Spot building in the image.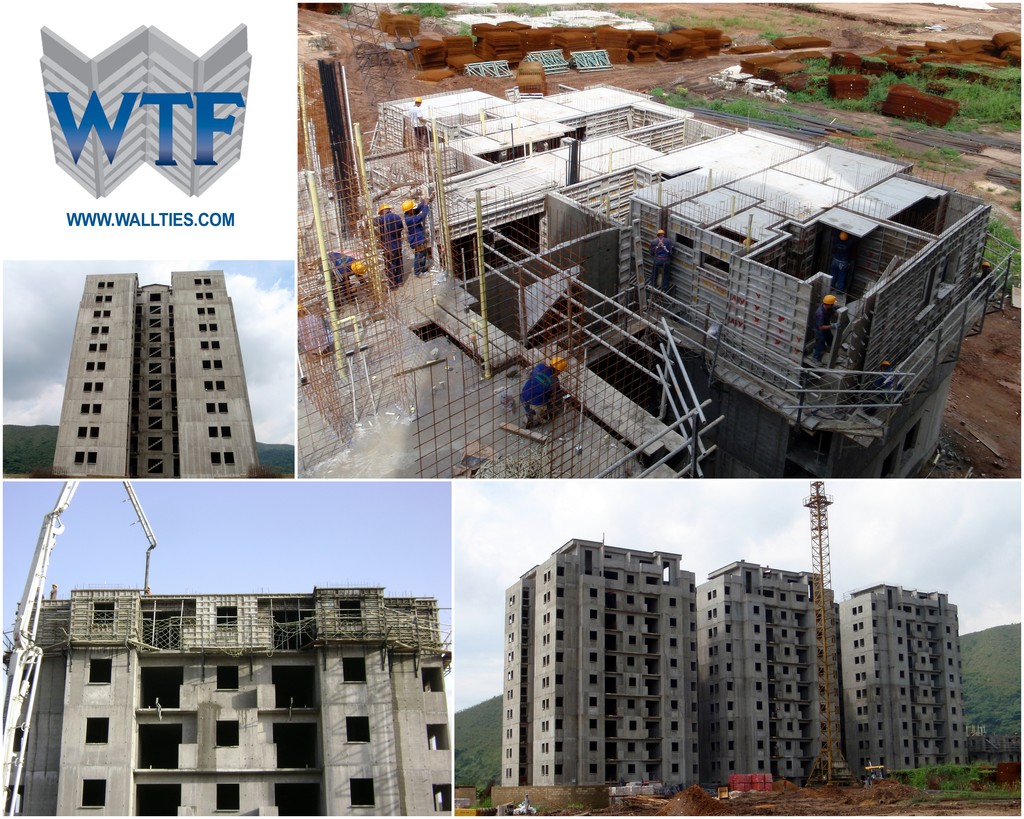
building found at Rect(54, 266, 257, 477).
